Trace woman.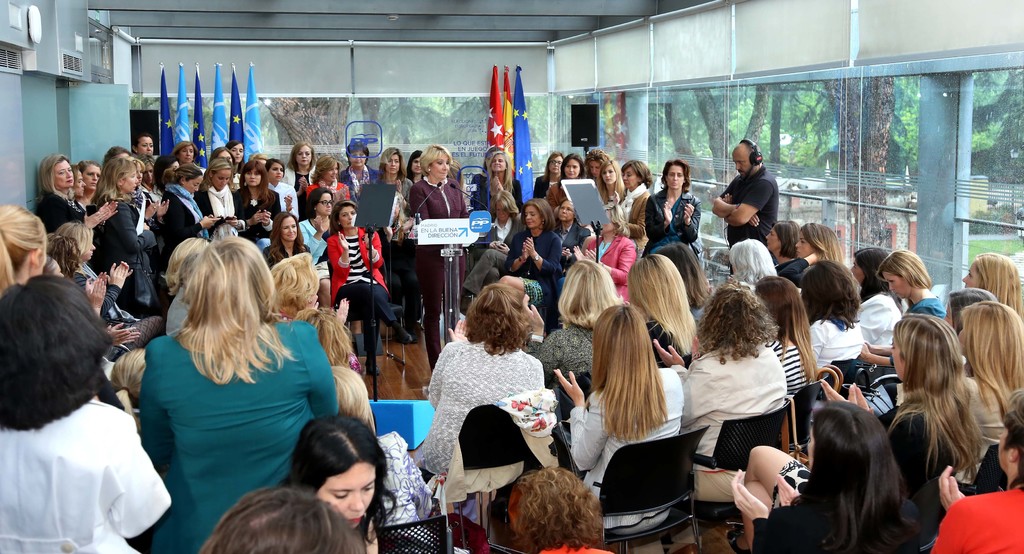
Traced to [0,270,171,553].
